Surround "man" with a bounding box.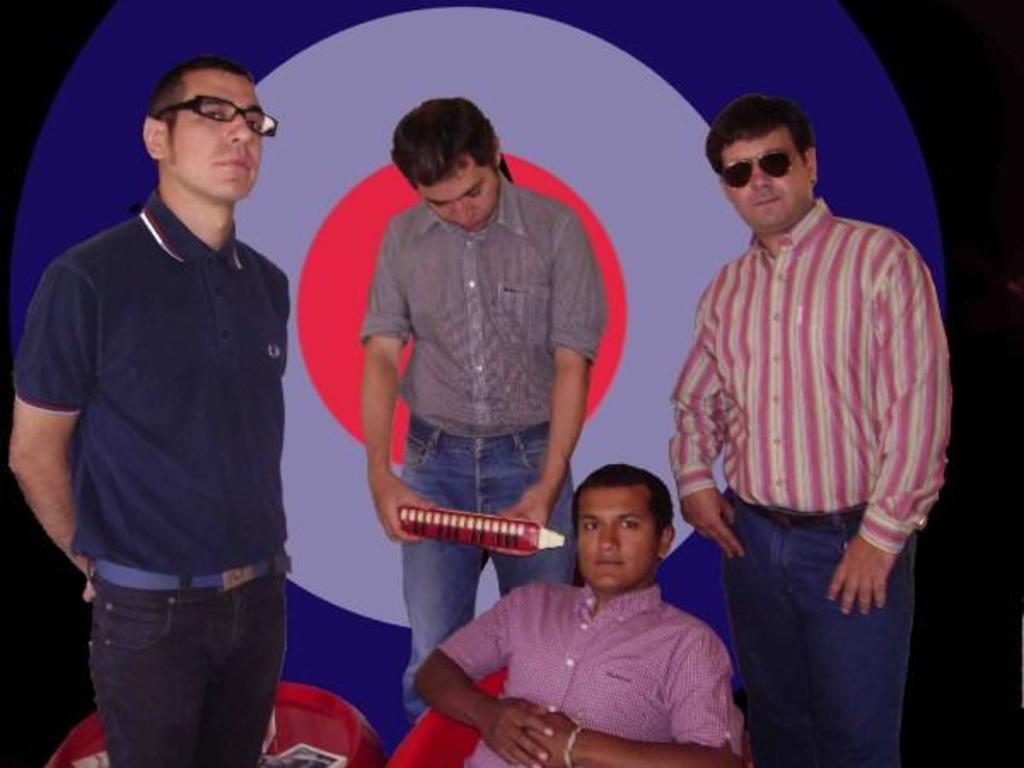
{"left": 353, "top": 96, "right": 611, "bottom": 734}.
